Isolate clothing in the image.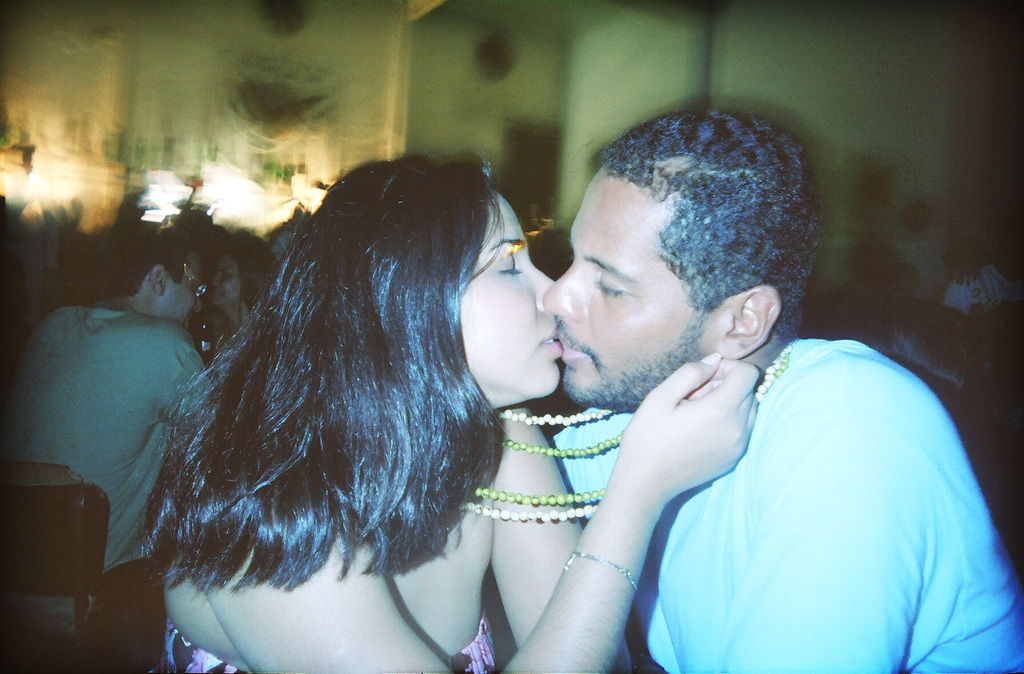
Isolated region: (1, 304, 221, 609).
